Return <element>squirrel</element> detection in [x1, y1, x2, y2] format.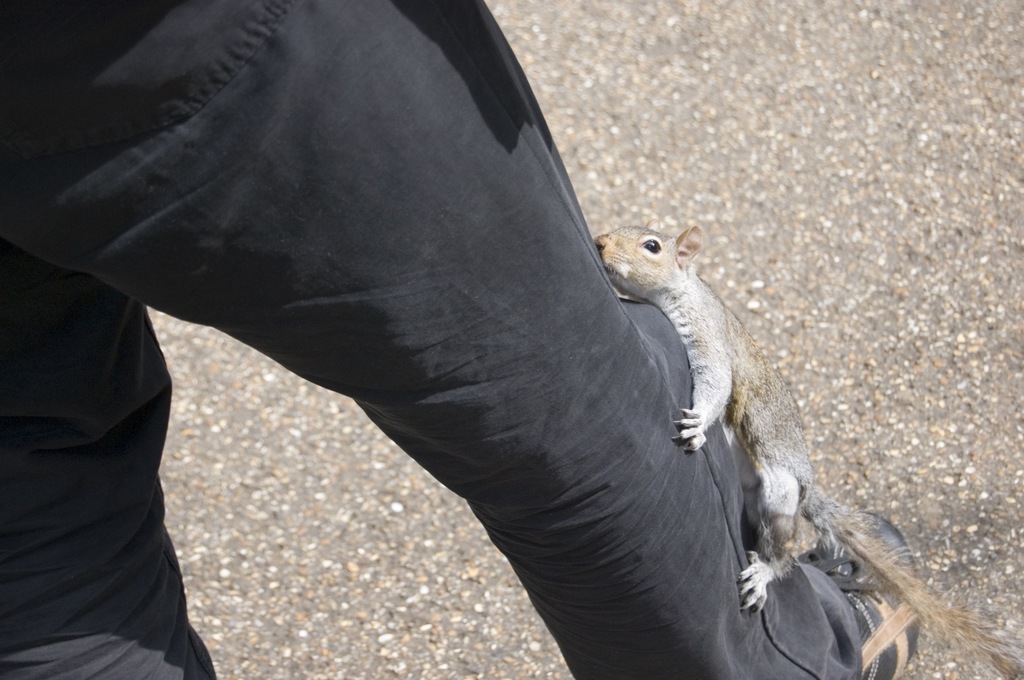
[591, 219, 1023, 679].
